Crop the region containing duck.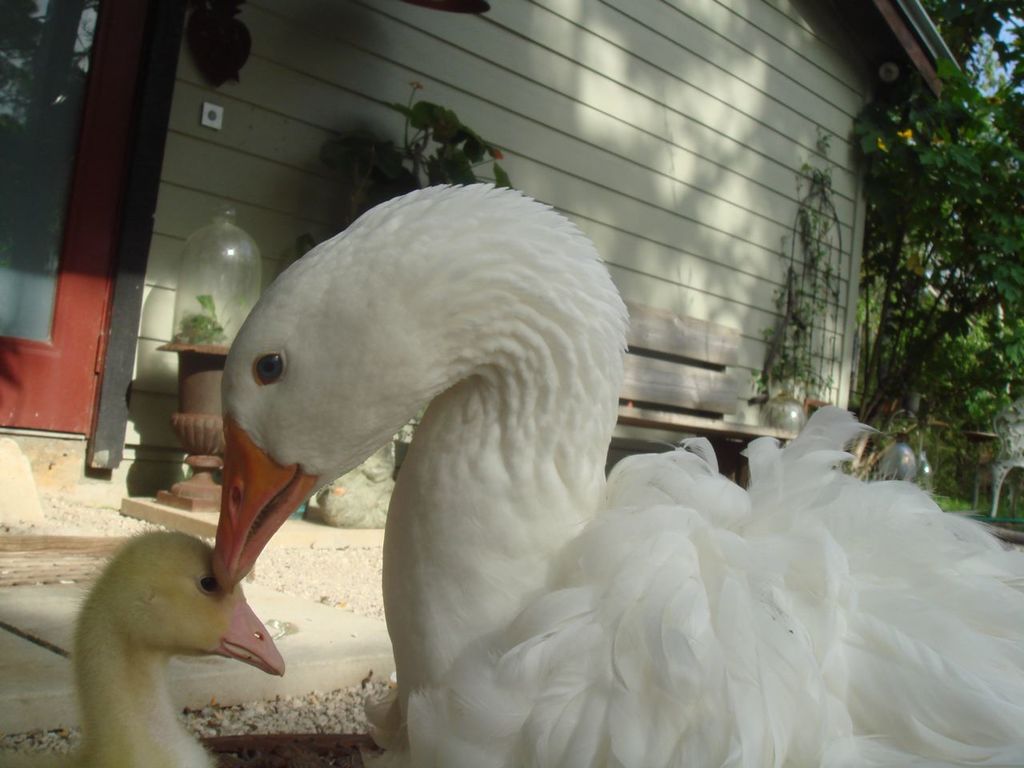
Crop region: {"left": 57, "top": 515, "right": 286, "bottom": 760}.
